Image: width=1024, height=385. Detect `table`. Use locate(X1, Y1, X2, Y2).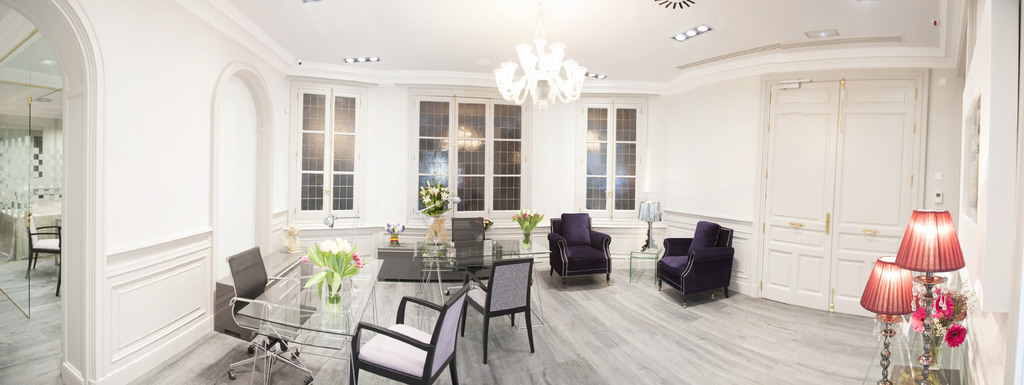
locate(856, 319, 971, 384).
